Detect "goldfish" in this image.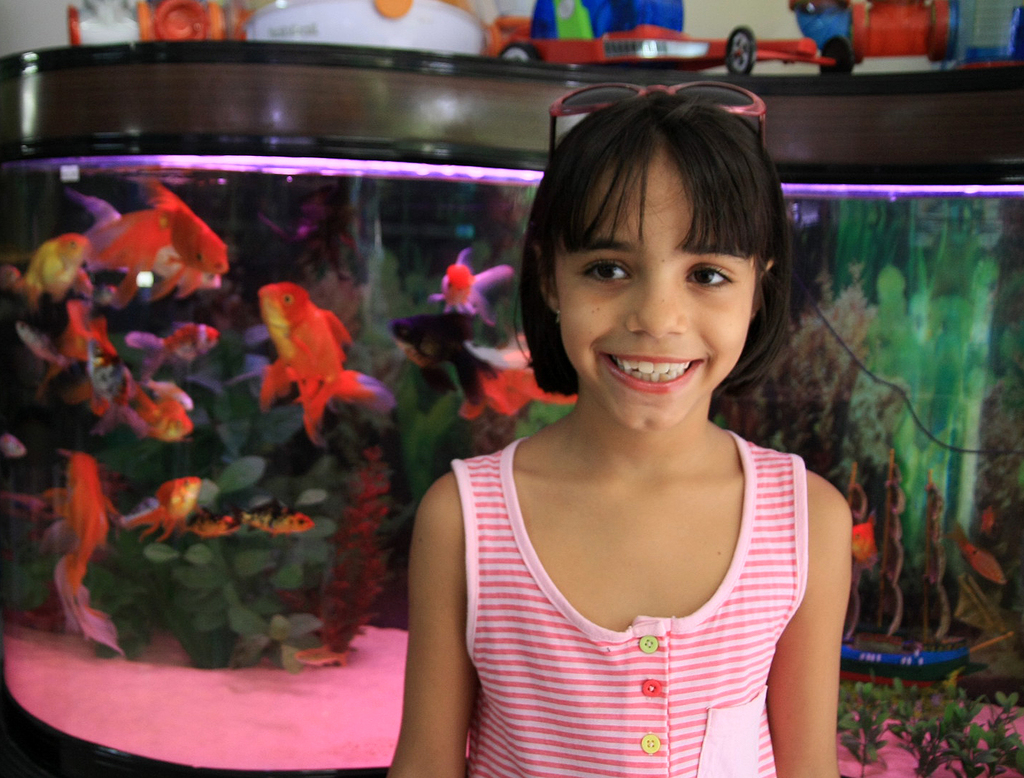
Detection: <box>231,265,378,438</box>.
